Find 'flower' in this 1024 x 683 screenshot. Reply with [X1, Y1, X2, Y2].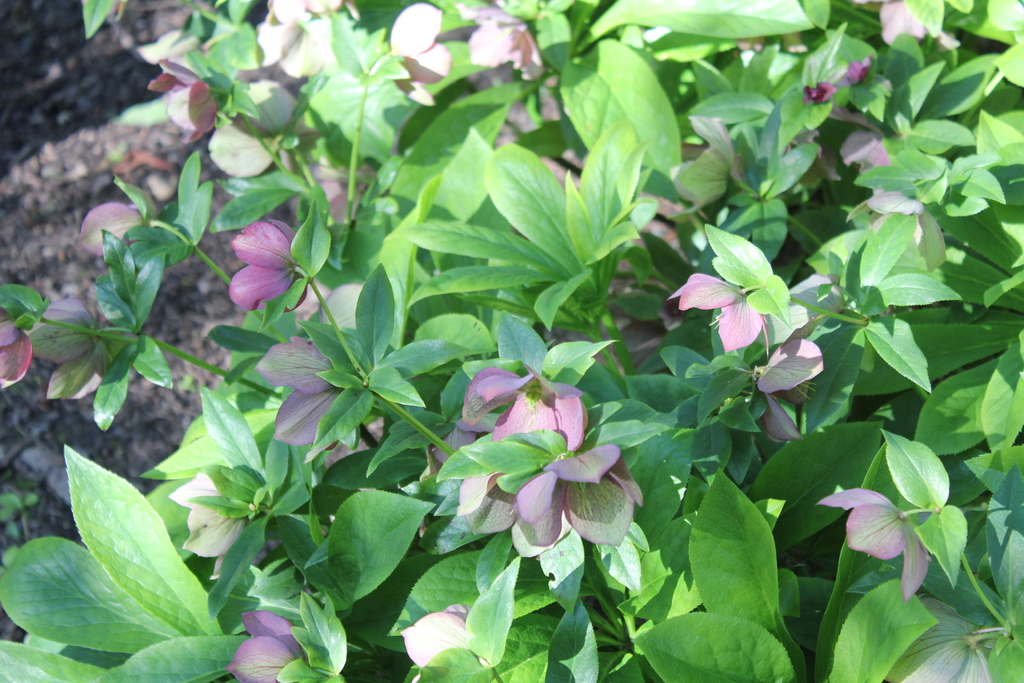
[75, 149, 148, 252].
